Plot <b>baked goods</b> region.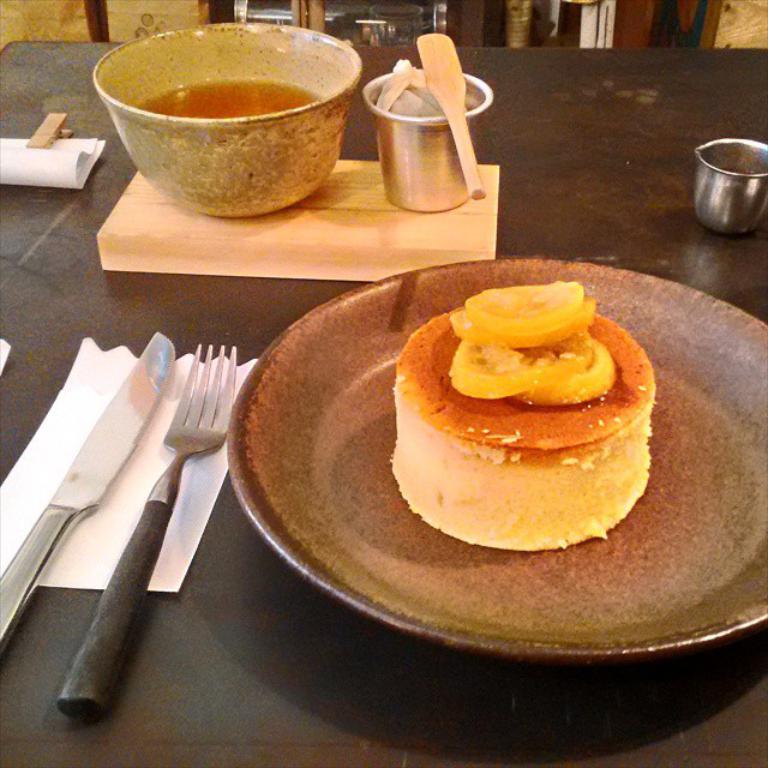
Plotted at (x1=389, y1=280, x2=653, y2=551).
